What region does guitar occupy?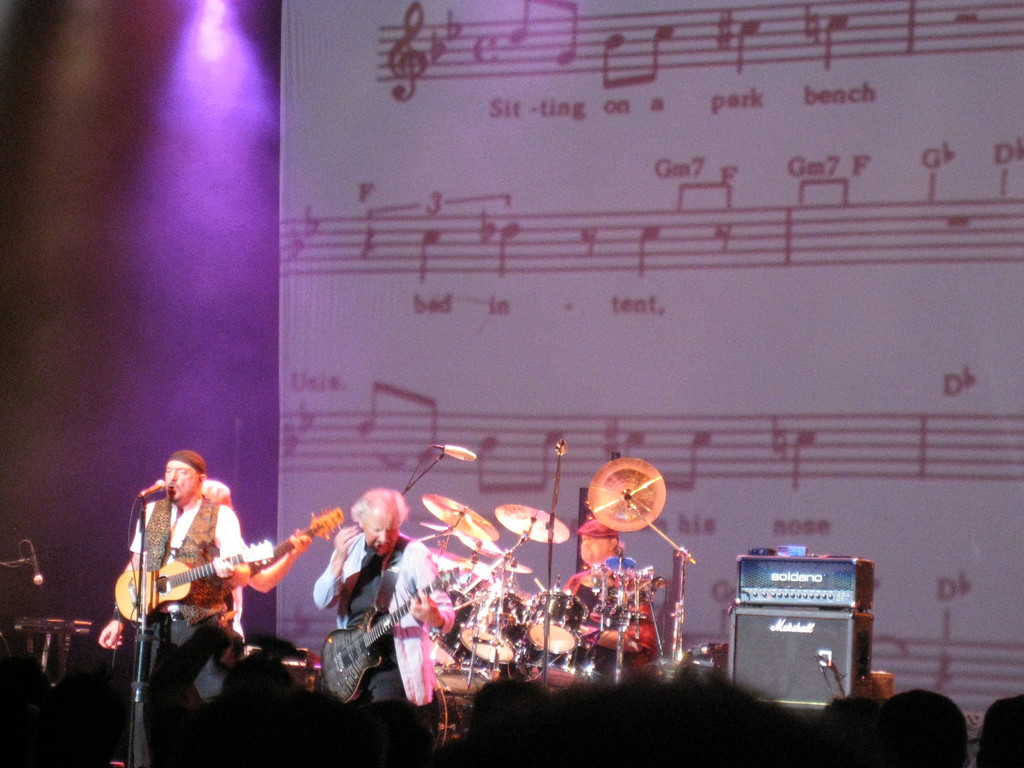
x1=112 y1=540 x2=278 y2=625.
